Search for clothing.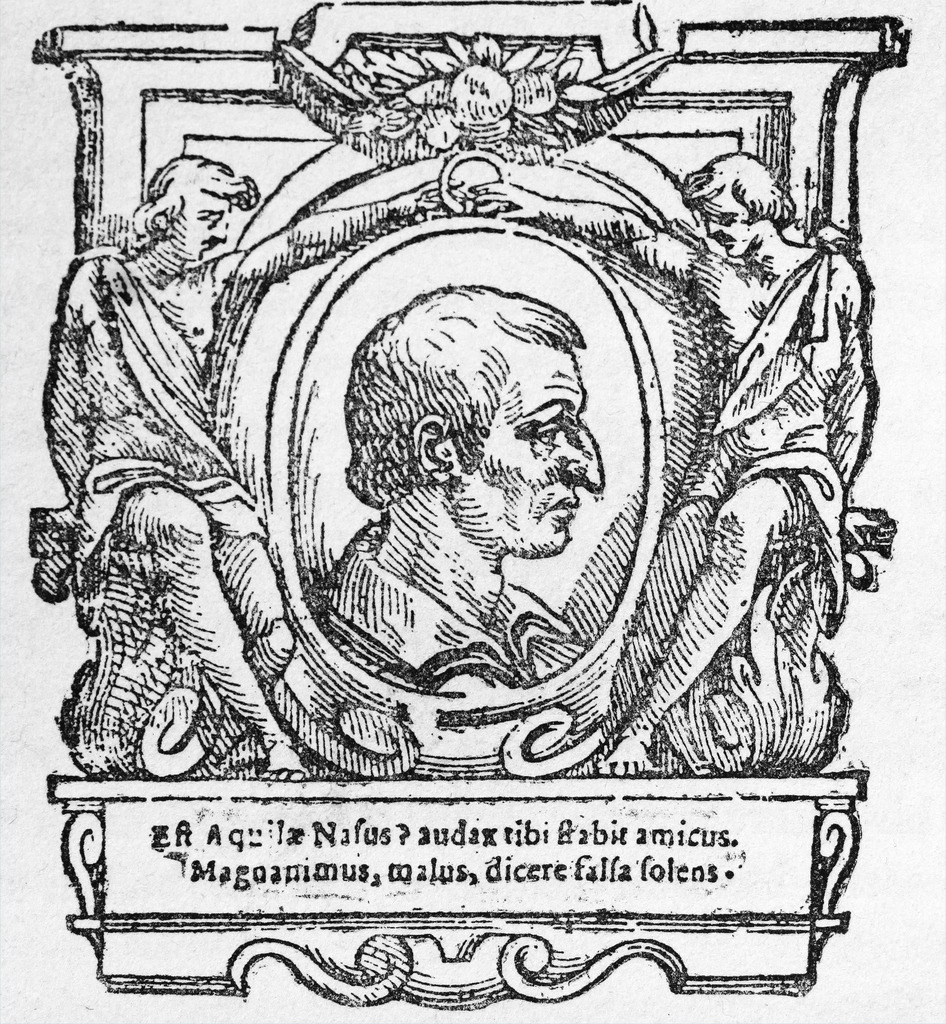
Found at left=59, top=234, right=264, bottom=741.
